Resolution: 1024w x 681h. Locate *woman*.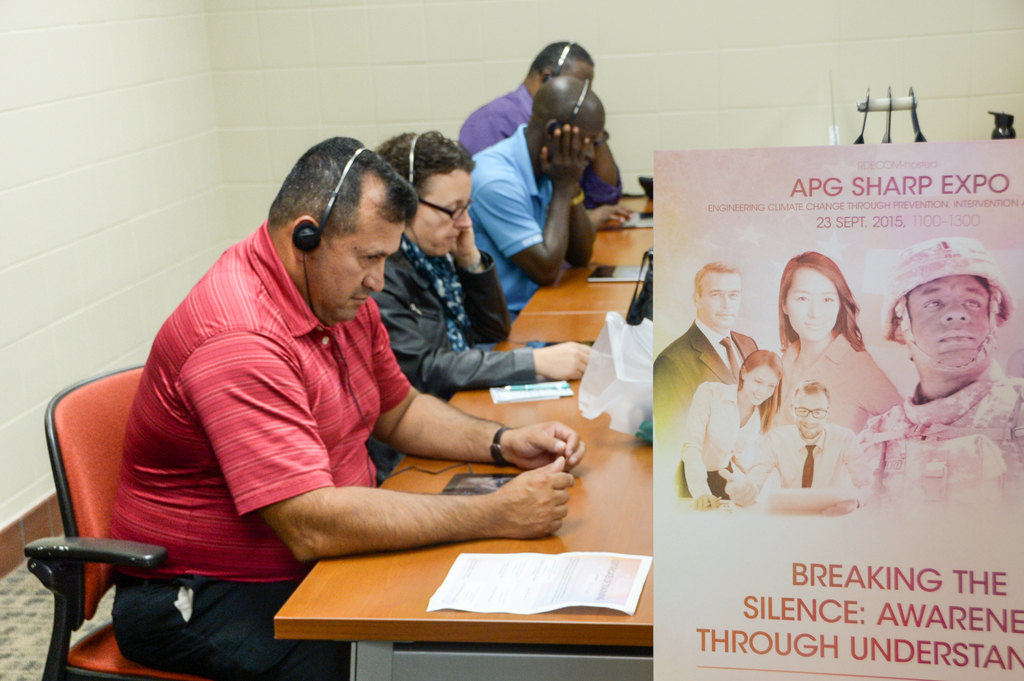
Rect(674, 345, 787, 511).
